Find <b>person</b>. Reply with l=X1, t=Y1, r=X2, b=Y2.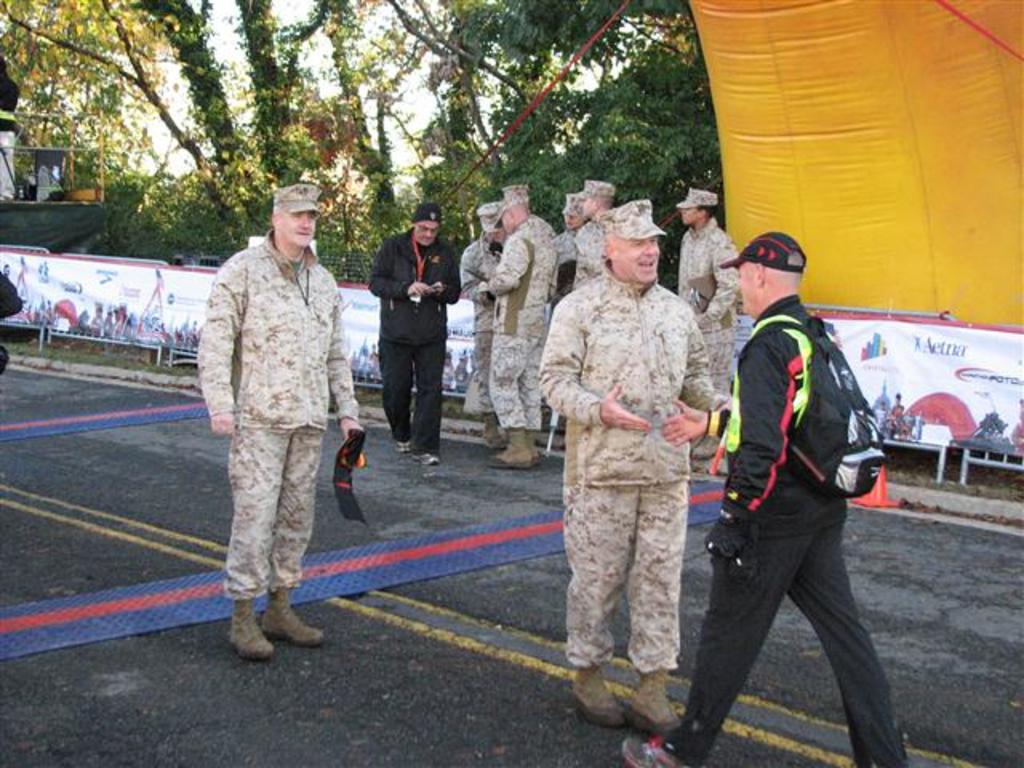
l=451, t=216, r=512, b=430.
